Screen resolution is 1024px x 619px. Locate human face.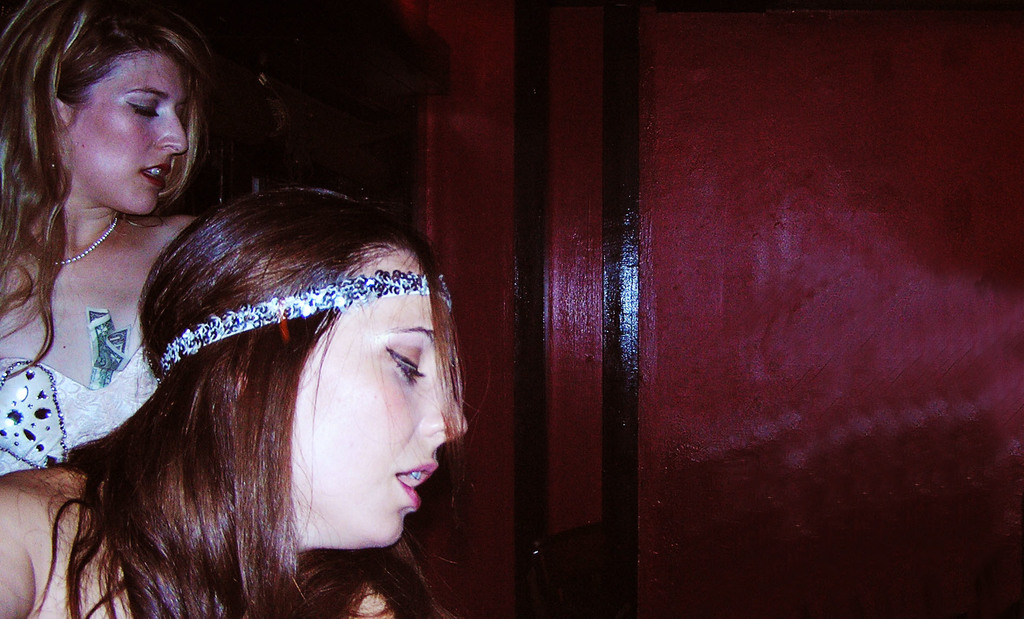
x1=290, y1=247, x2=467, y2=549.
